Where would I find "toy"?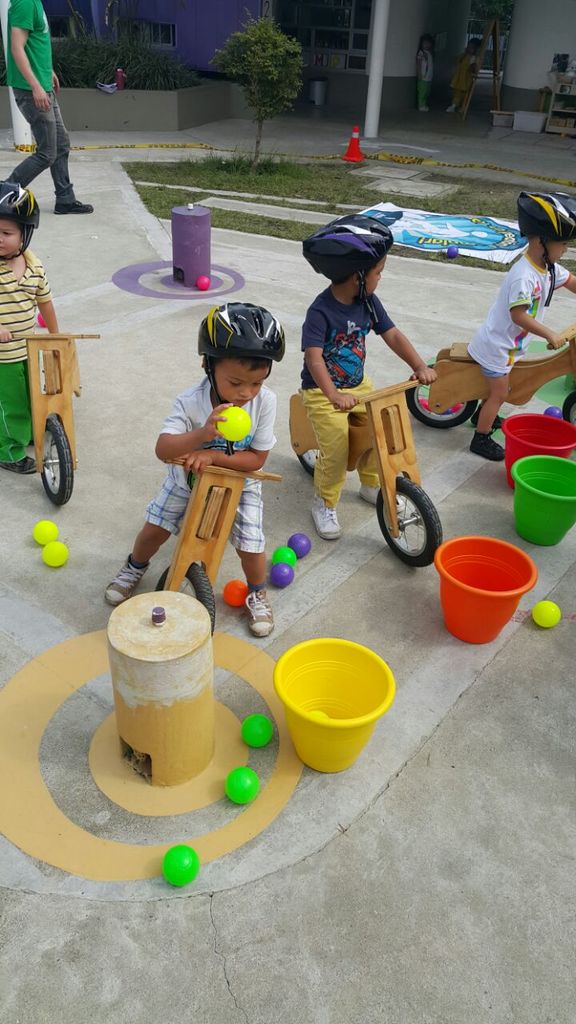
At 271,543,296,568.
